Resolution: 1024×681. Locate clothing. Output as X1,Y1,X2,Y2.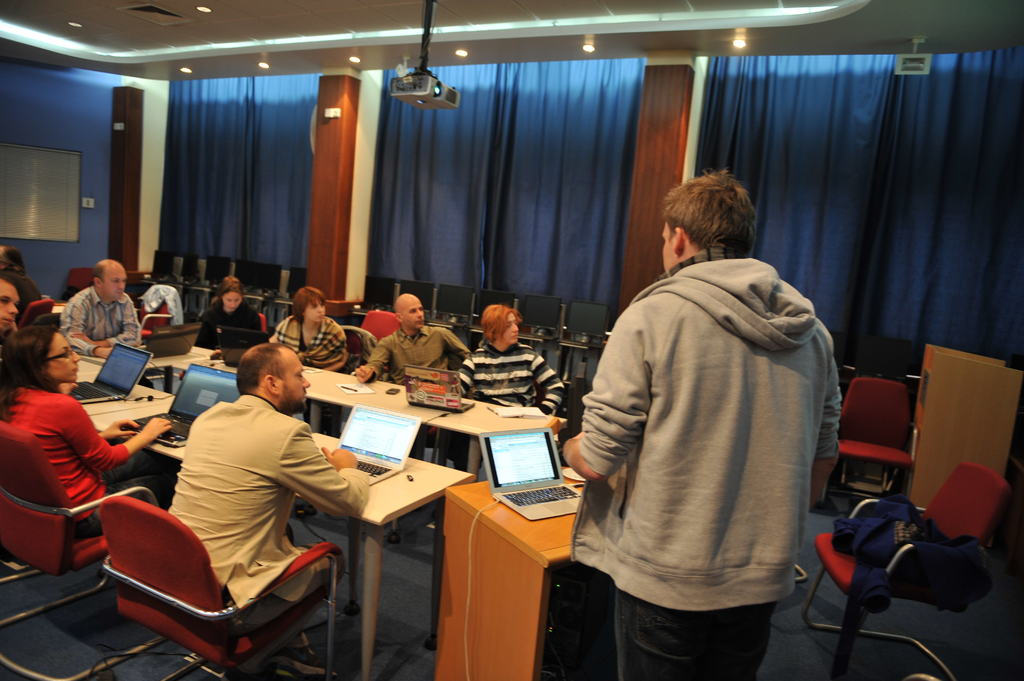
828,499,993,632.
